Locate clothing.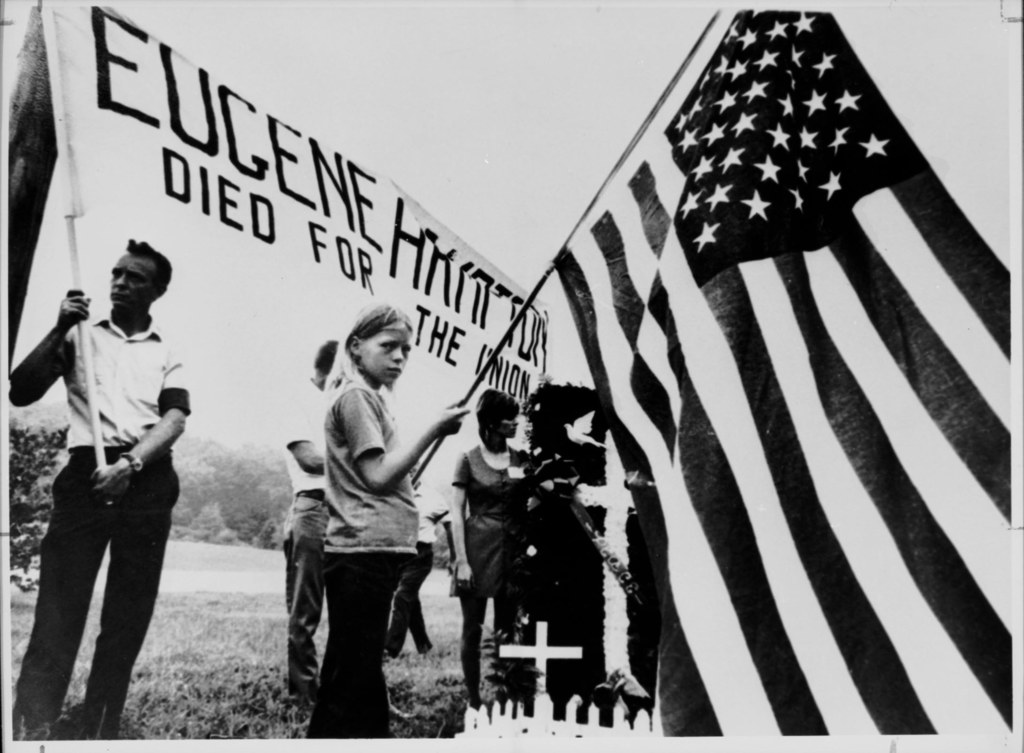
Bounding box: (24, 255, 188, 714).
